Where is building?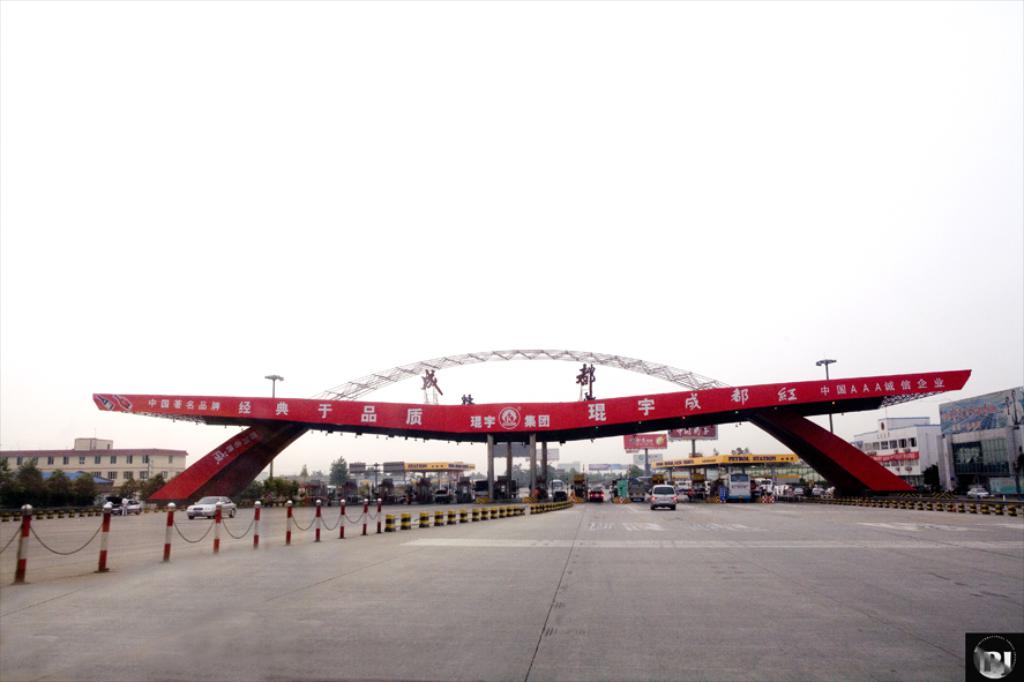
(855,412,934,477).
